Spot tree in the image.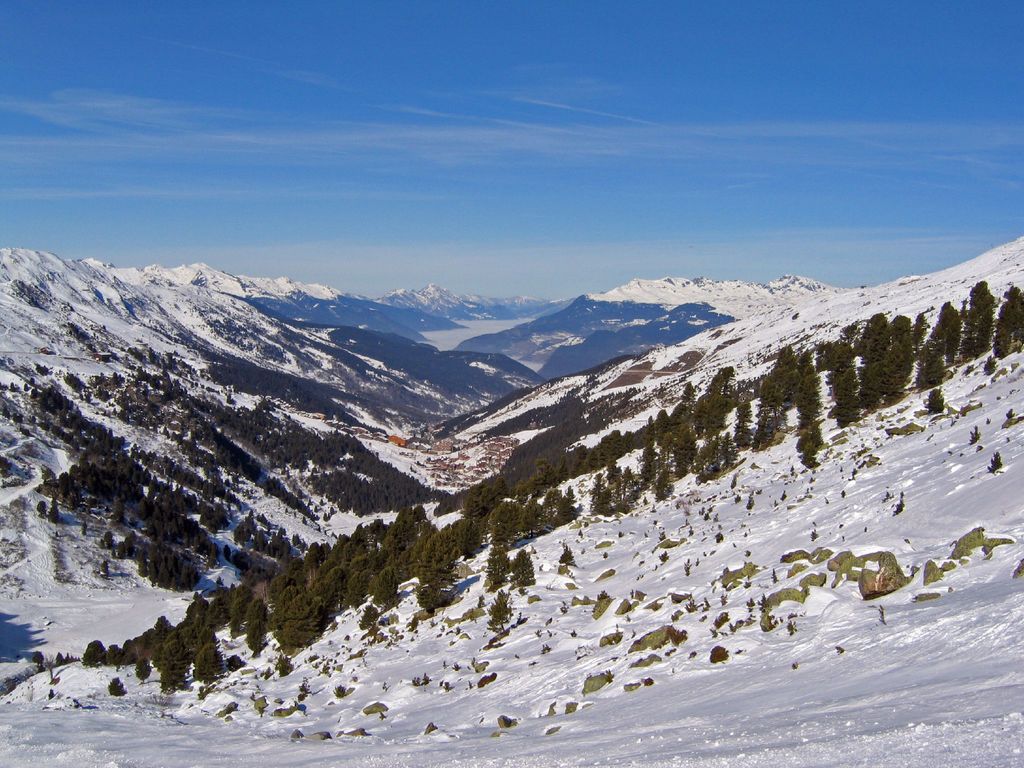
tree found at select_region(362, 560, 399, 606).
